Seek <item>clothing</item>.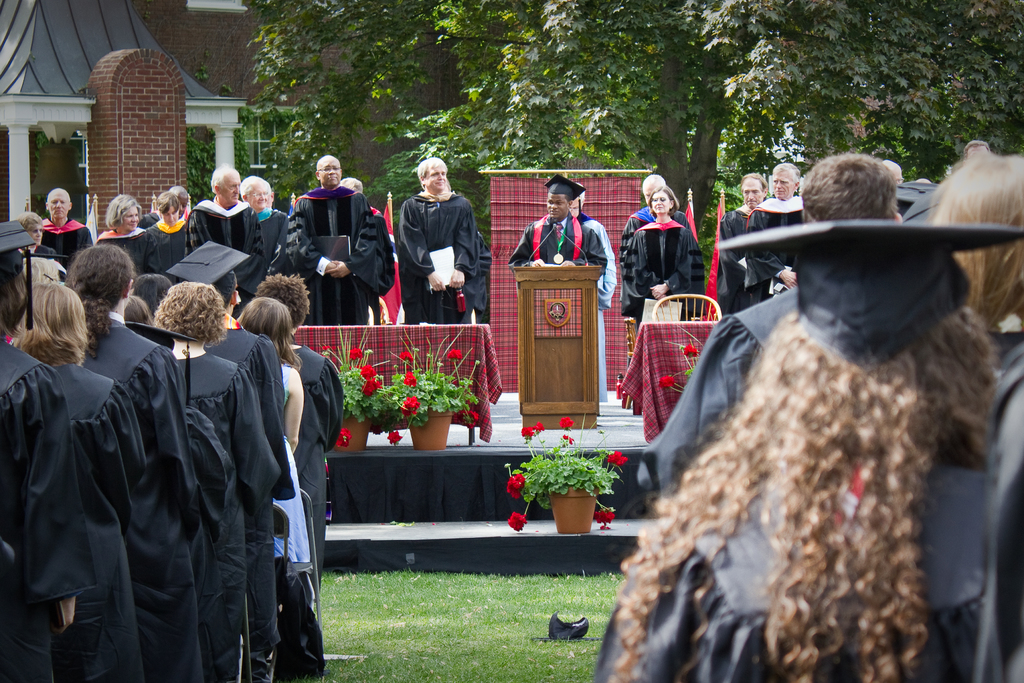
region(983, 337, 1020, 616).
